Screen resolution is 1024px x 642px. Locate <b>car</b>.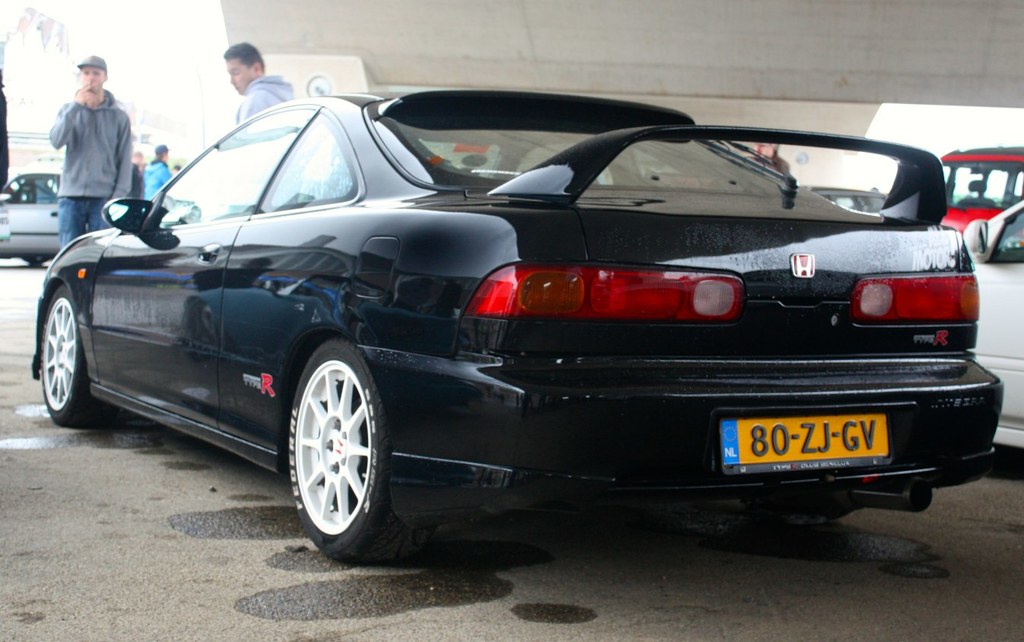
(24,83,997,570).
